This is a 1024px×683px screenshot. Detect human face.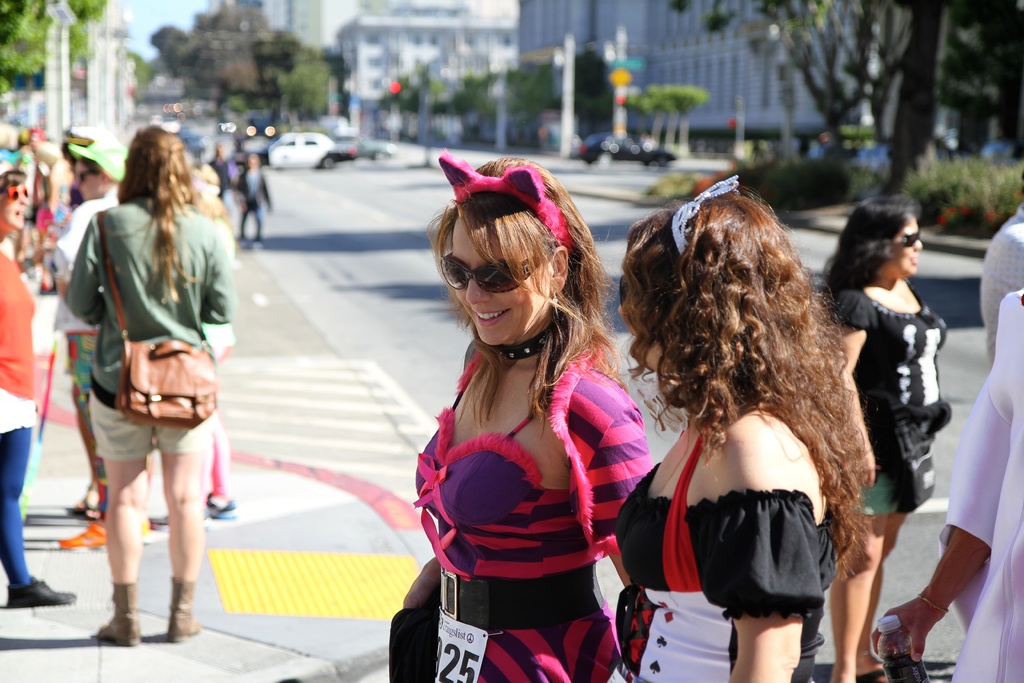
[x1=452, y1=220, x2=552, y2=346].
